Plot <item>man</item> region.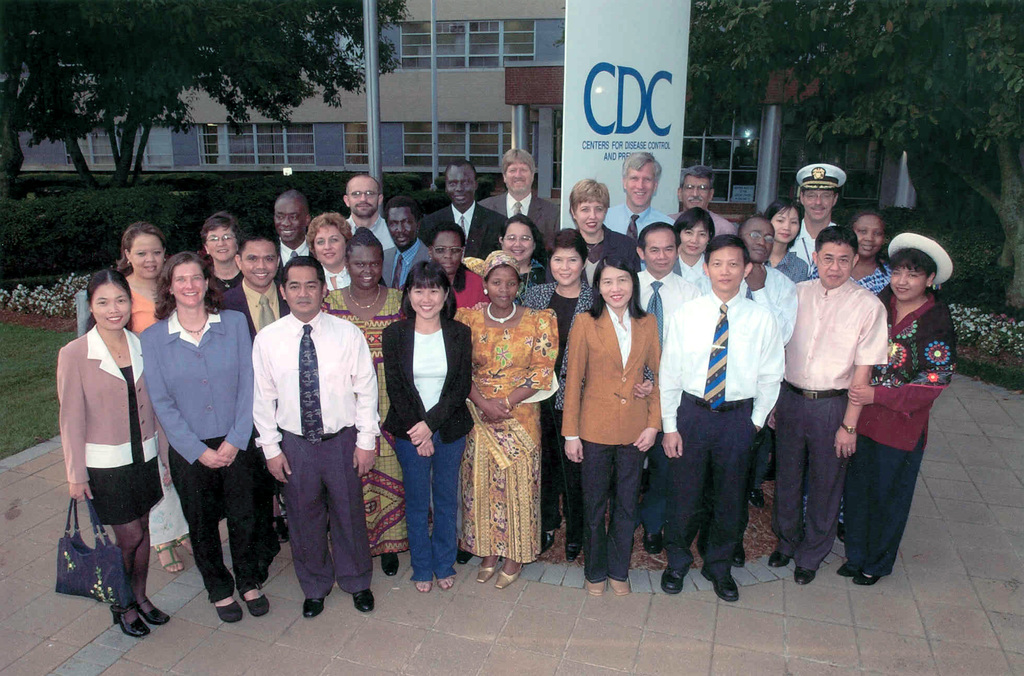
Plotted at left=275, top=188, right=311, bottom=271.
